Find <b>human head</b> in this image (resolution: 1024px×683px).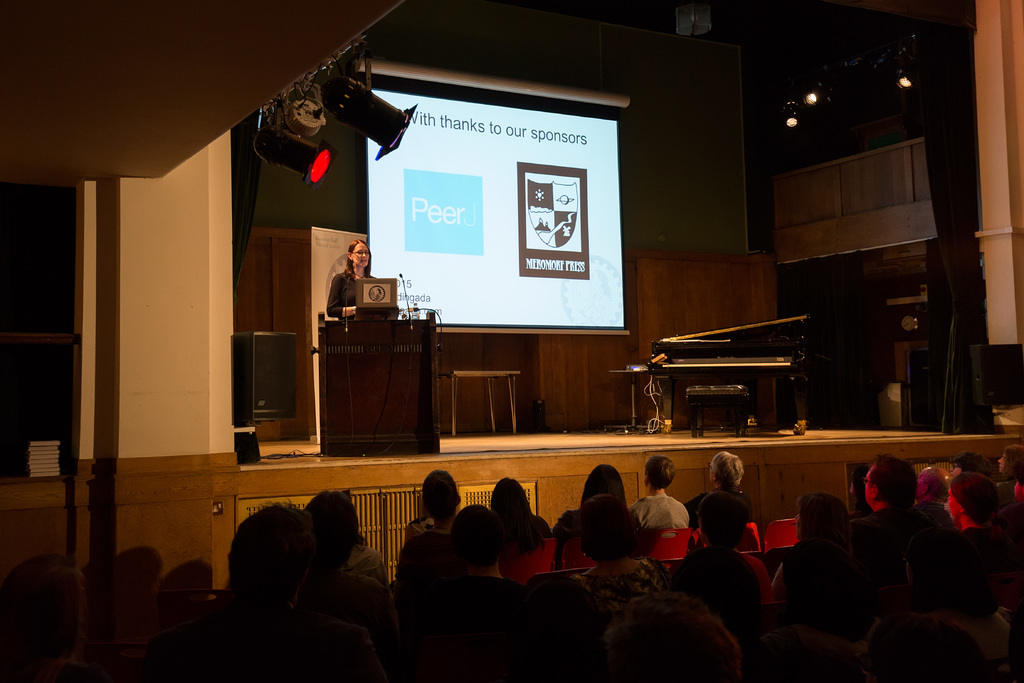
[414,470,463,516].
